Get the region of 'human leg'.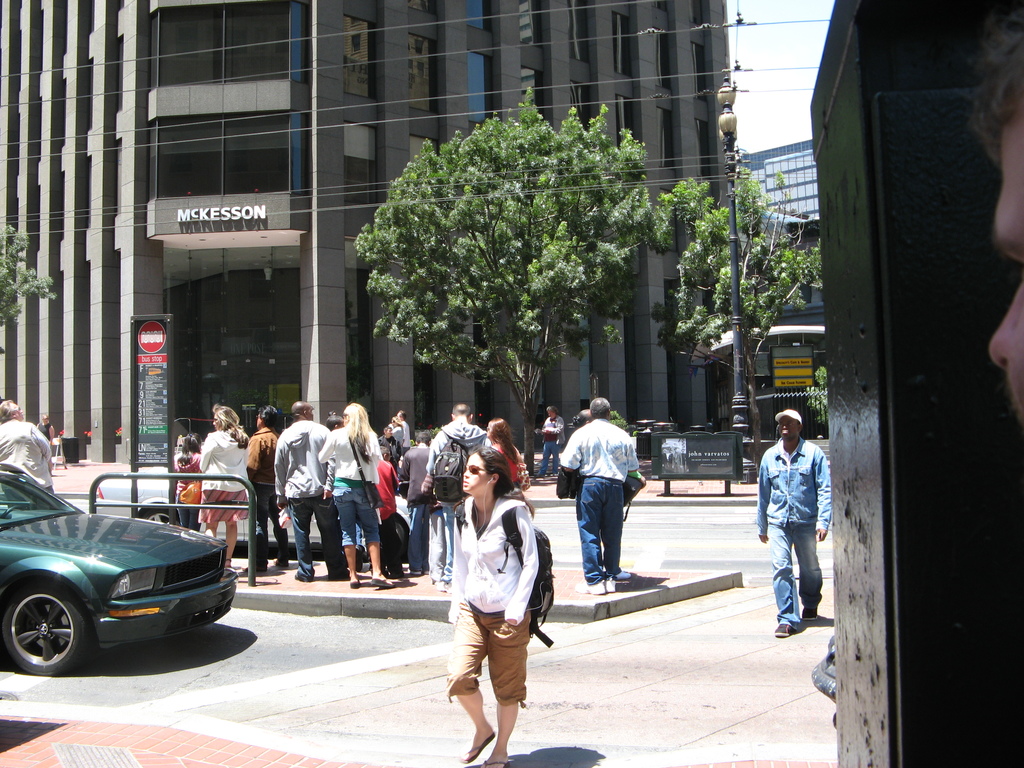
{"left": 286, "top": 500, "right": 312, "bottom": 579}.
